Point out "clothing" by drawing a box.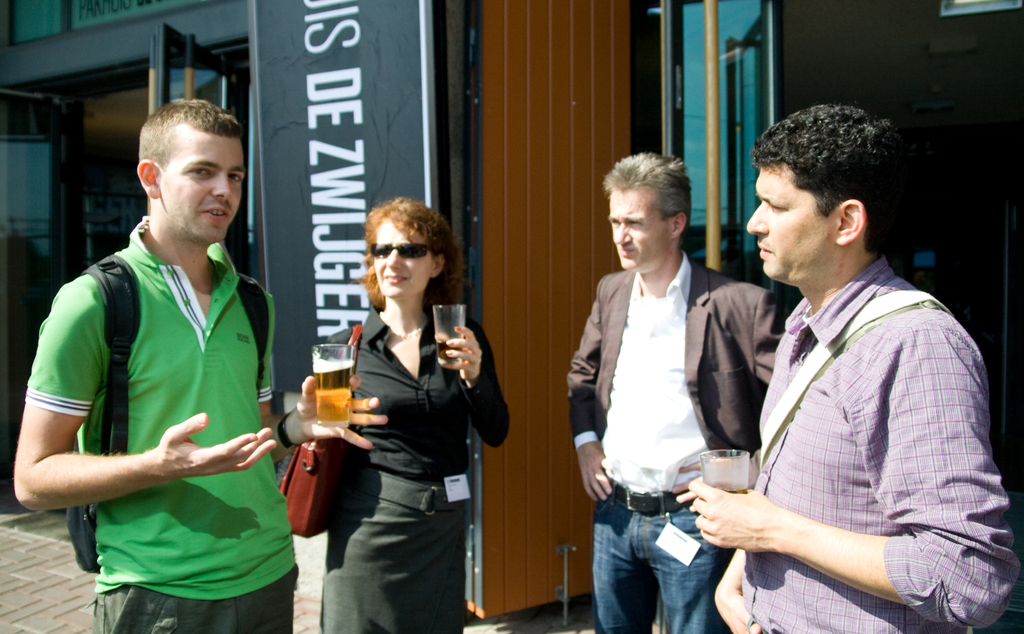
crop(740, 253, 1018, 633).
